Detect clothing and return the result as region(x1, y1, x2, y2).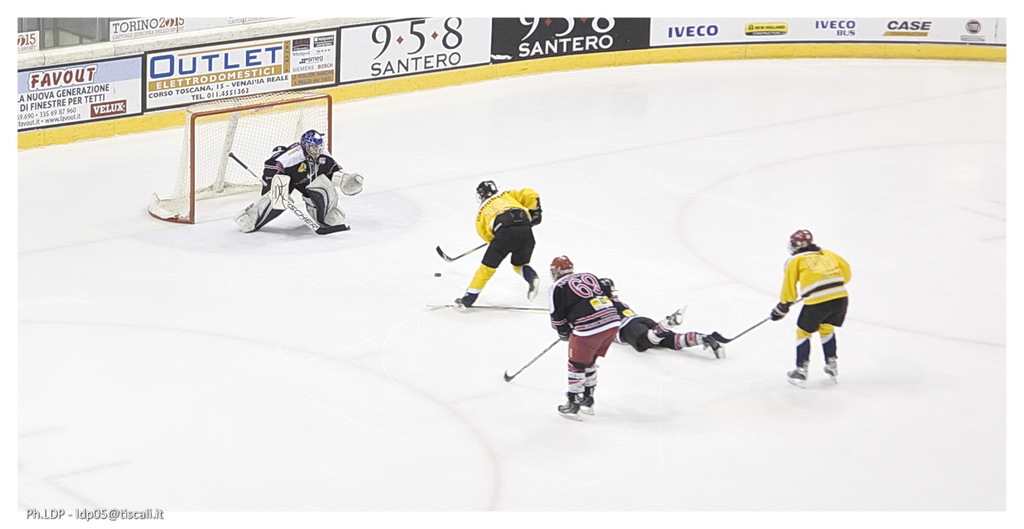
region(771, 230, 859, 374).
